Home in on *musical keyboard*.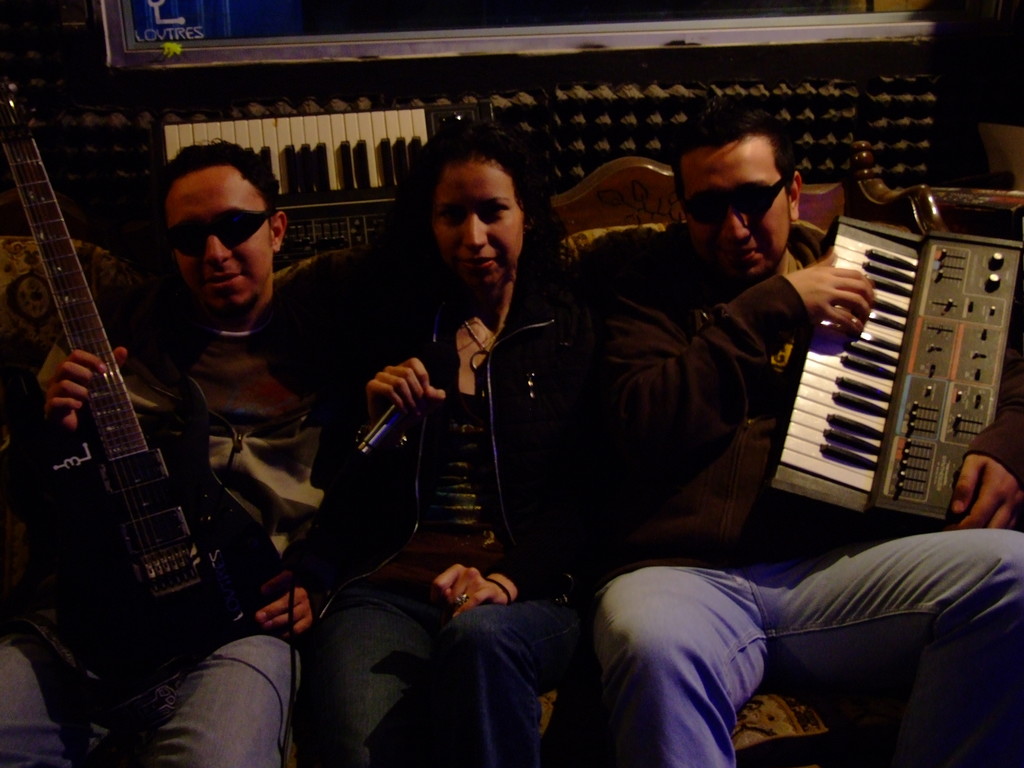
Homed in at 161,103,497,250.
